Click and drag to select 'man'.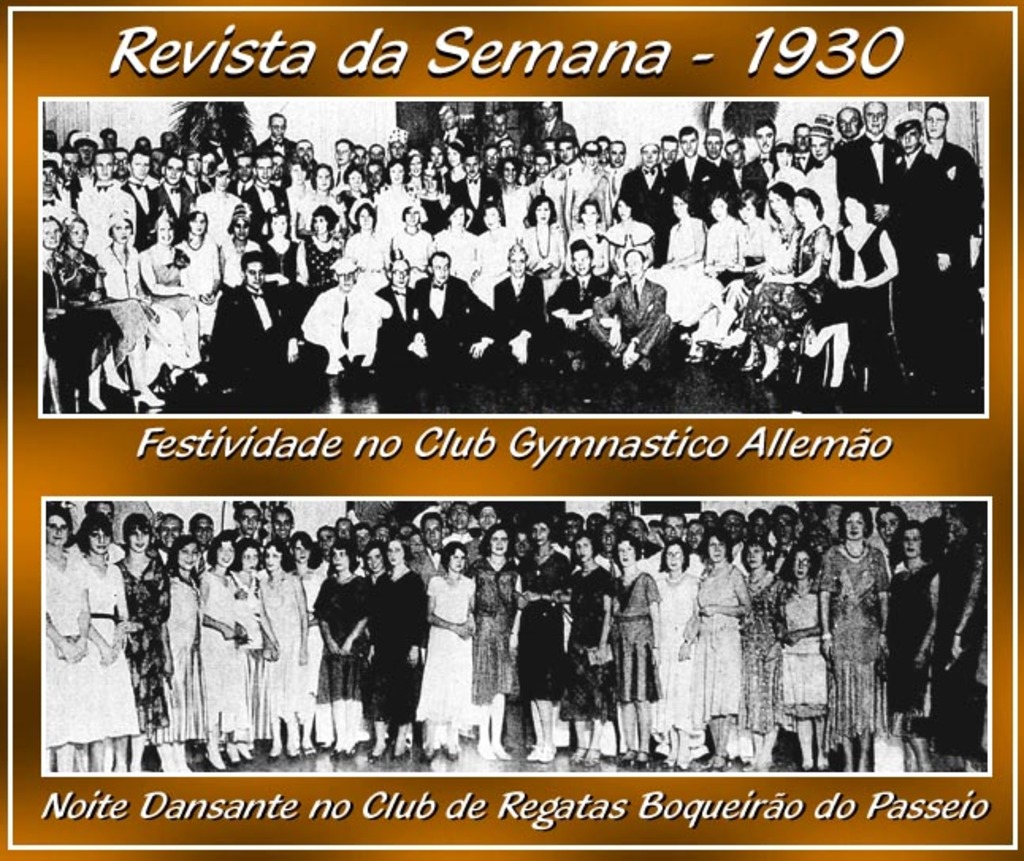
Selection: 878, 499, 907, 553.
